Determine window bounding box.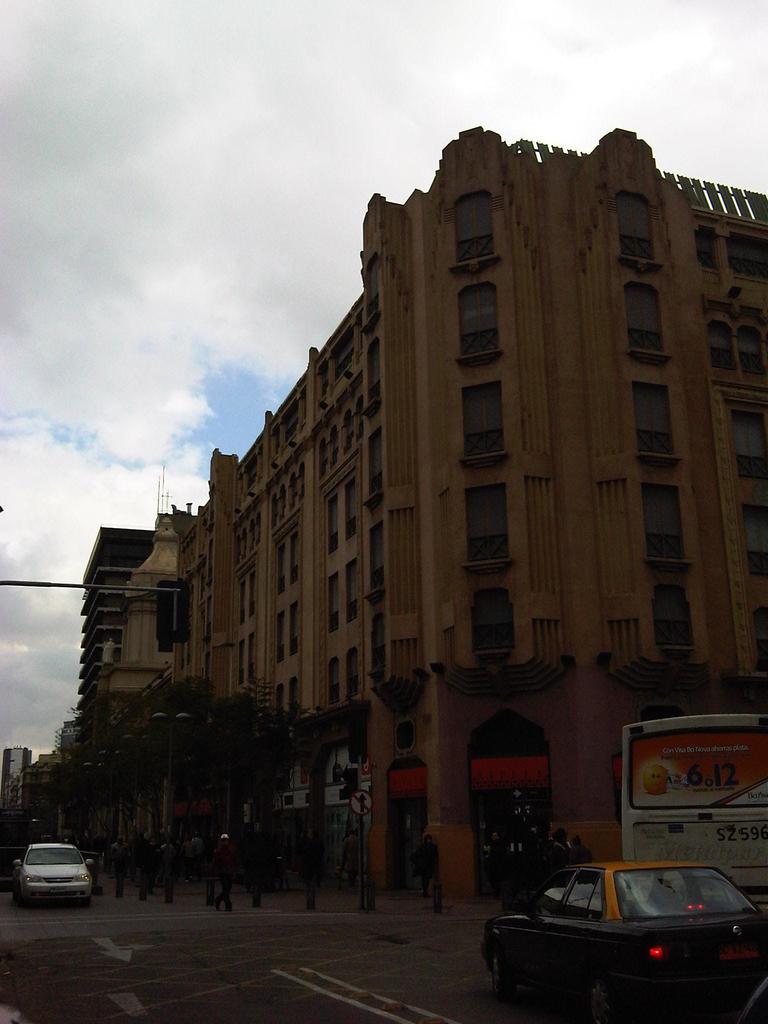
Determined: rect(285, 474, 308, 511).
